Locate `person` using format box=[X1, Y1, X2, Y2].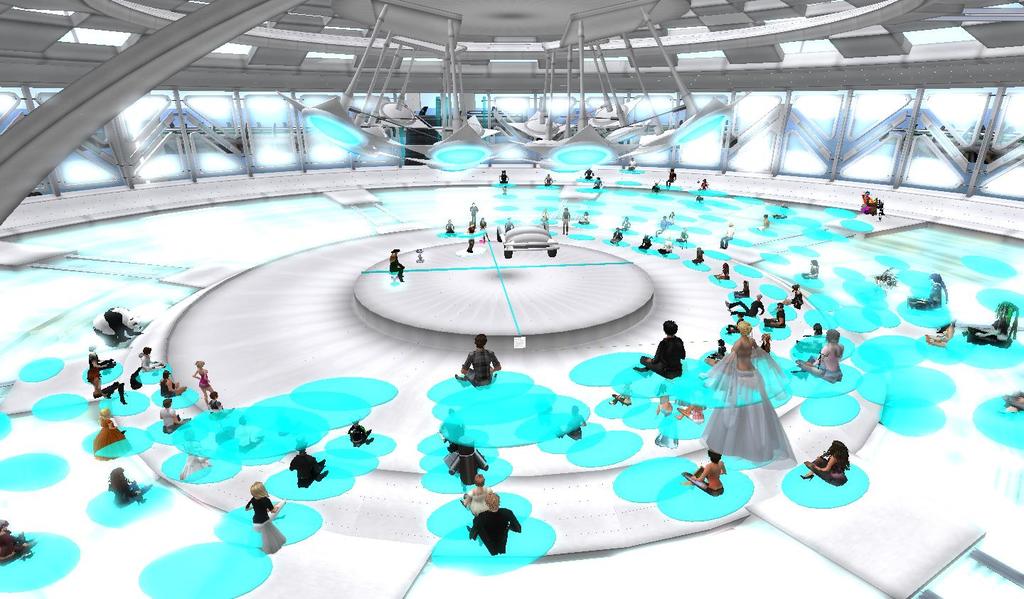
box=[159, 395, 194, 431].
